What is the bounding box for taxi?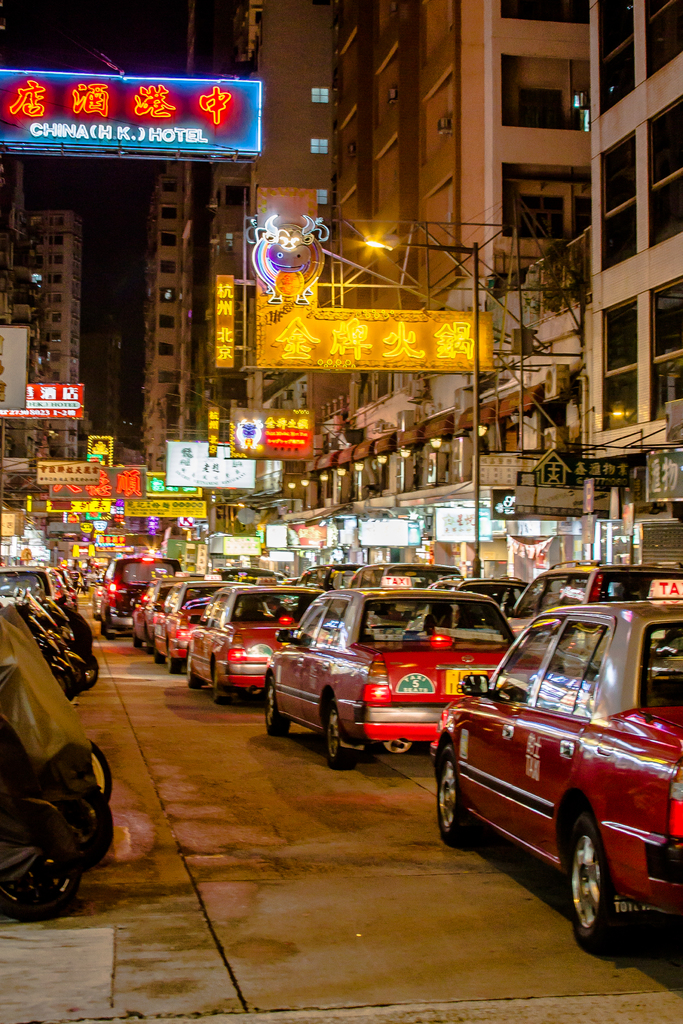
detection(500, 559, 673, 636).
